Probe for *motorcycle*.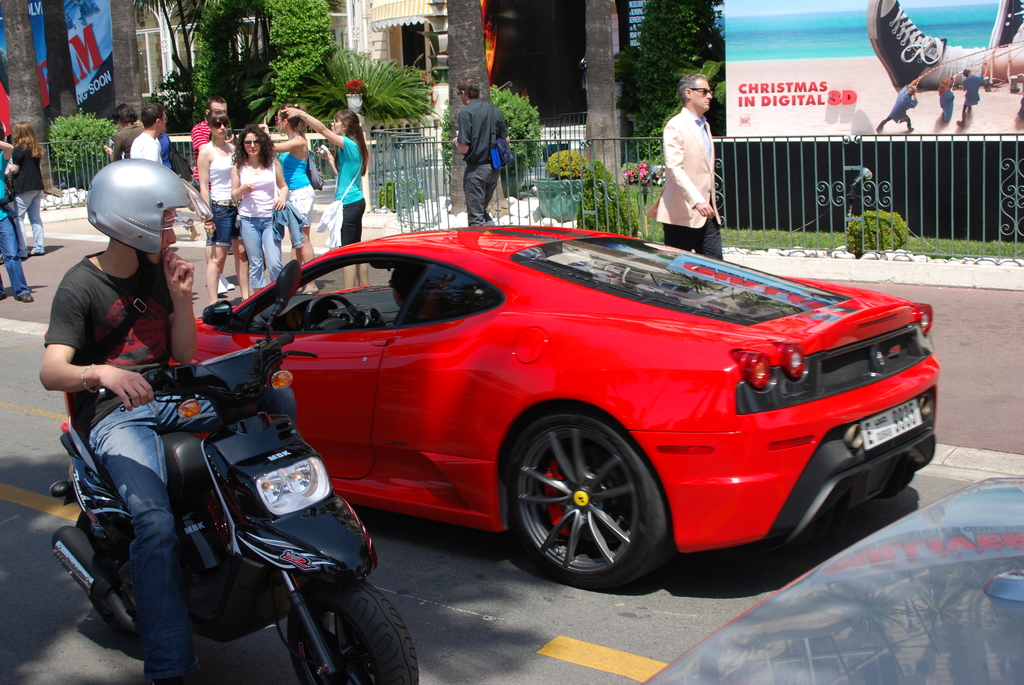
Probe result: 99 315 422 675.
